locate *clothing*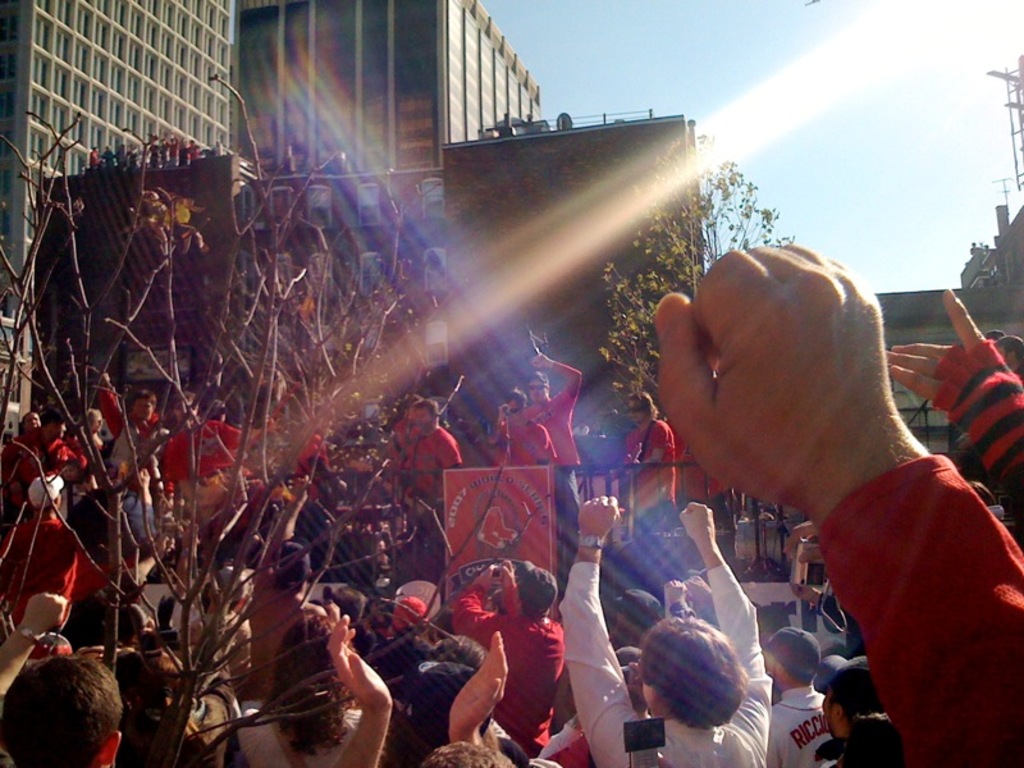
box=[762, 673, 836, 767]
